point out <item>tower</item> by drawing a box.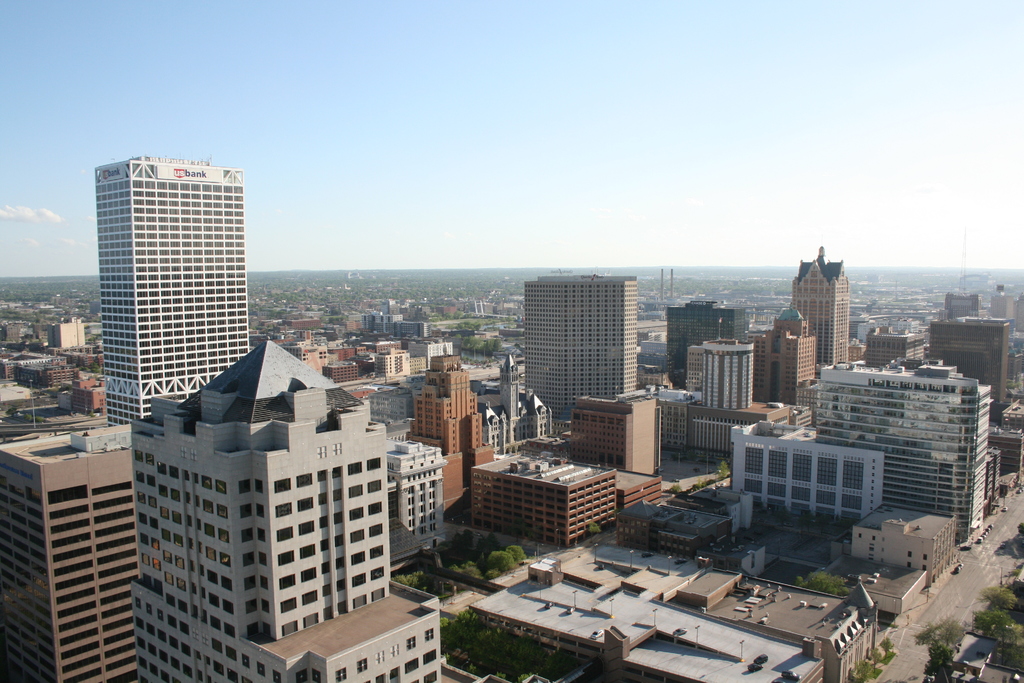
{"x1": 813, "y1": 365, "x2": 993, "y2": 547}.
